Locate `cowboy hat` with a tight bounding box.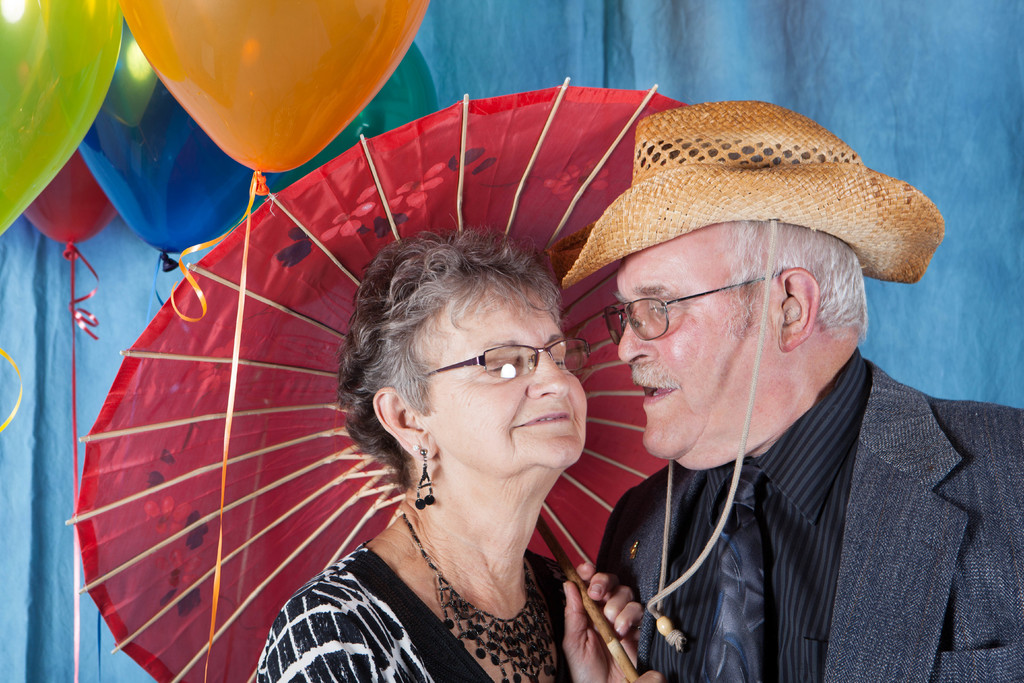
[x1=544, y1=95, x2=928, y2=392].
